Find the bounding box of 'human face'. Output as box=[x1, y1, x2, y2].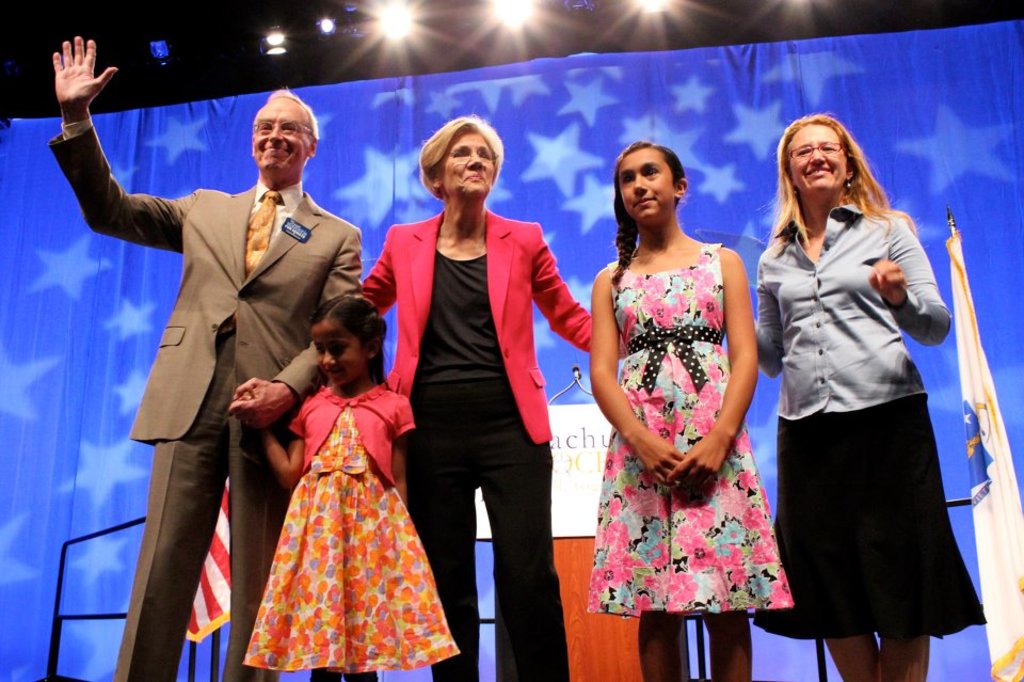
box=[793, 125, 849, 188].
